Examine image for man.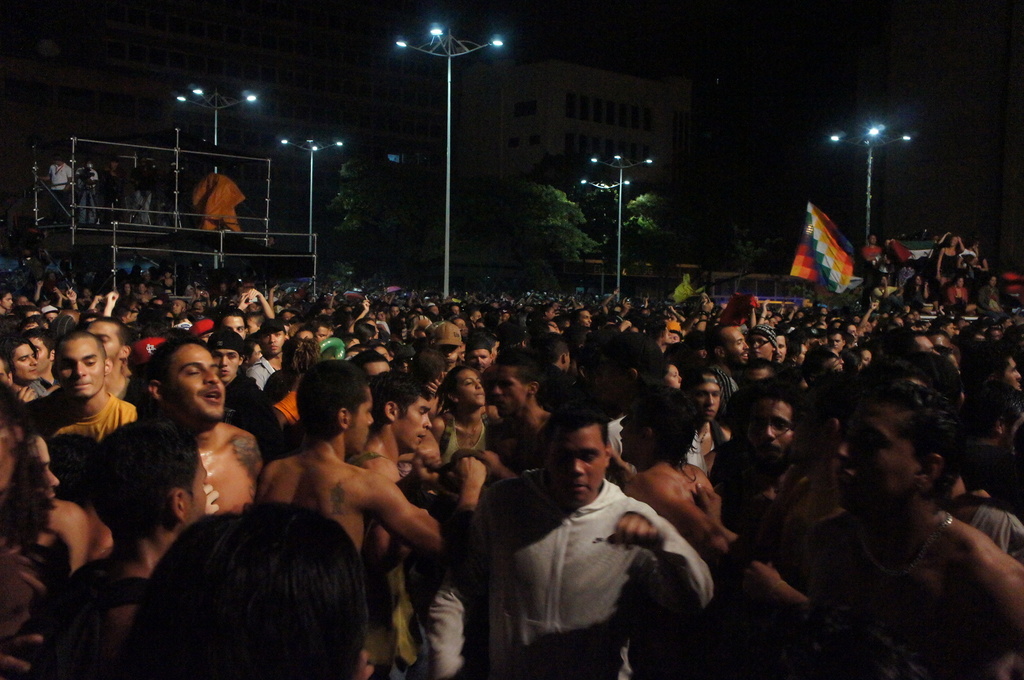
Examination result: x1=457, y1=385, x2=730, y2=674.
